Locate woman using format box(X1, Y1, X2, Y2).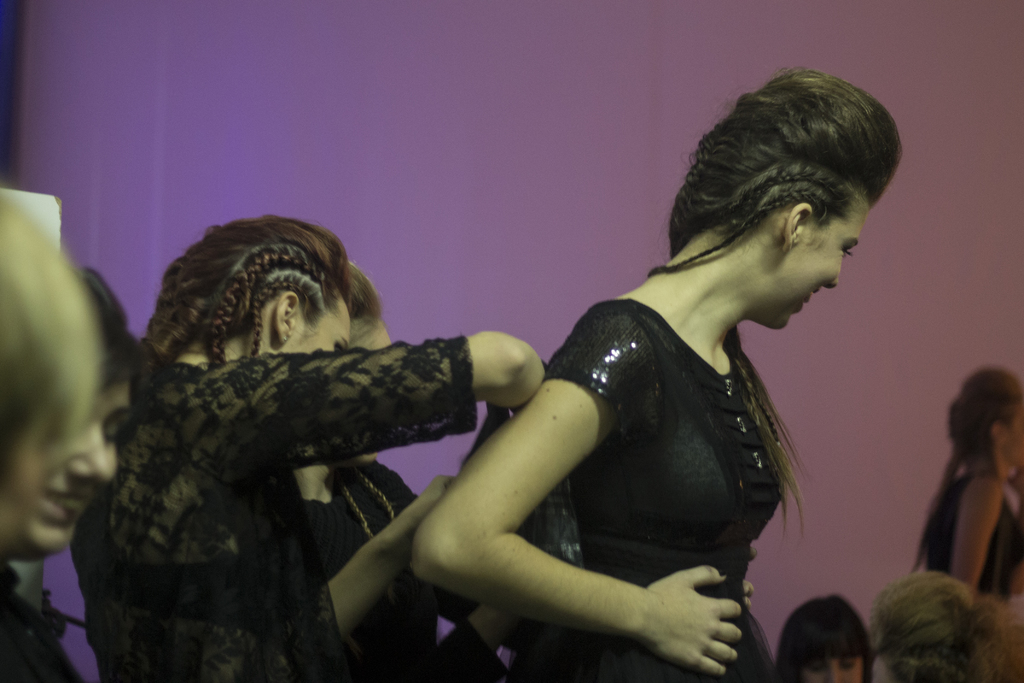
box(358, 103, 877, 676).
